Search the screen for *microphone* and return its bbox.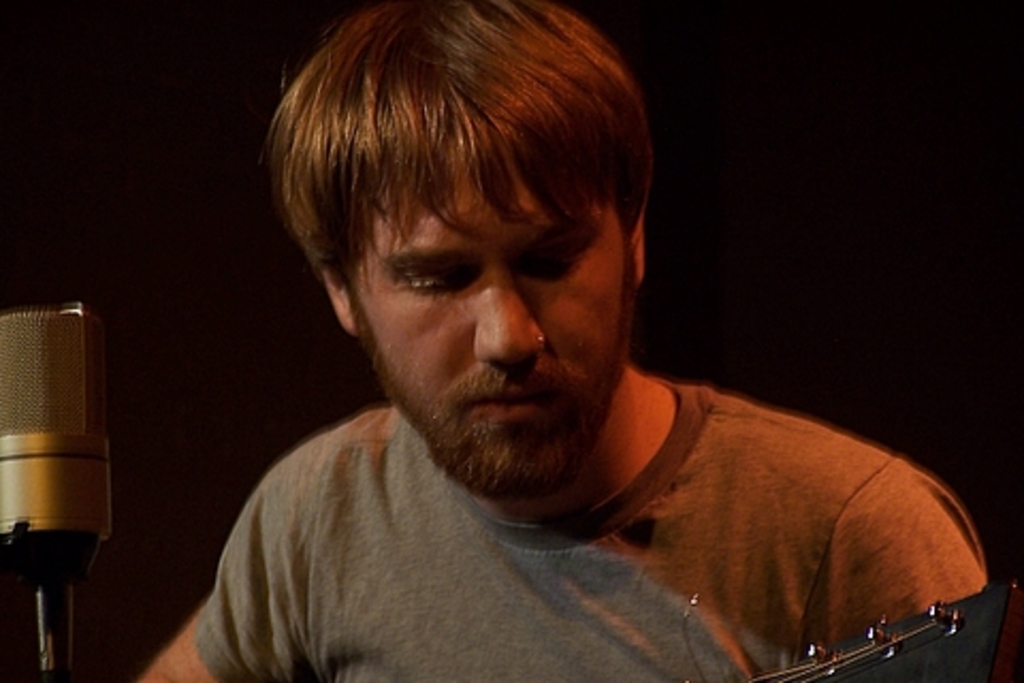
Found: box=[4, 309, 115, 682].
